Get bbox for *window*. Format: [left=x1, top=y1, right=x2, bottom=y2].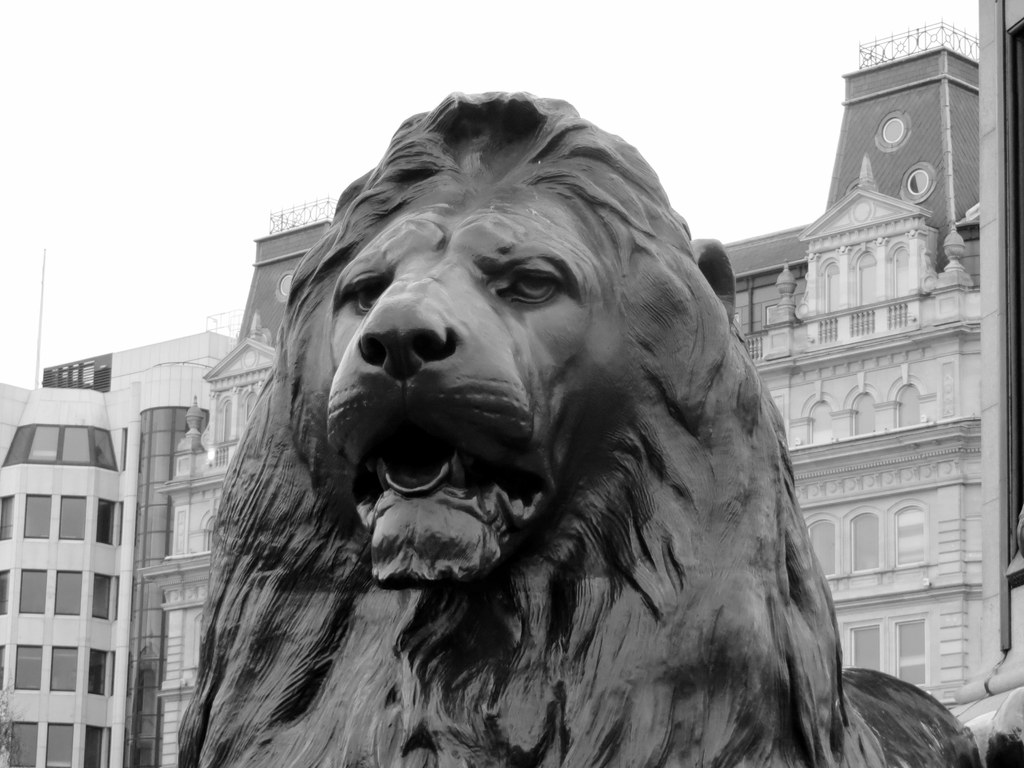
[left=898, top=388, right=922, bottom=427].
